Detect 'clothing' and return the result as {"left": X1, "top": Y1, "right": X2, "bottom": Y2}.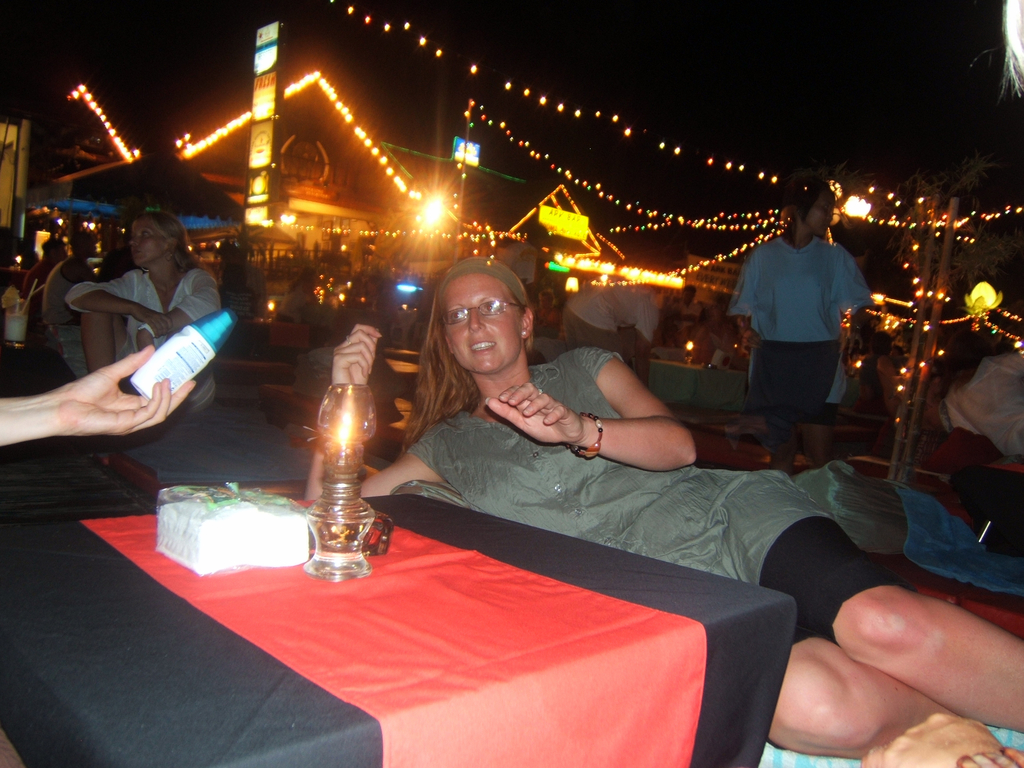
{"left": 406, "top": 341, "right": 908, "bottom": 651}.
